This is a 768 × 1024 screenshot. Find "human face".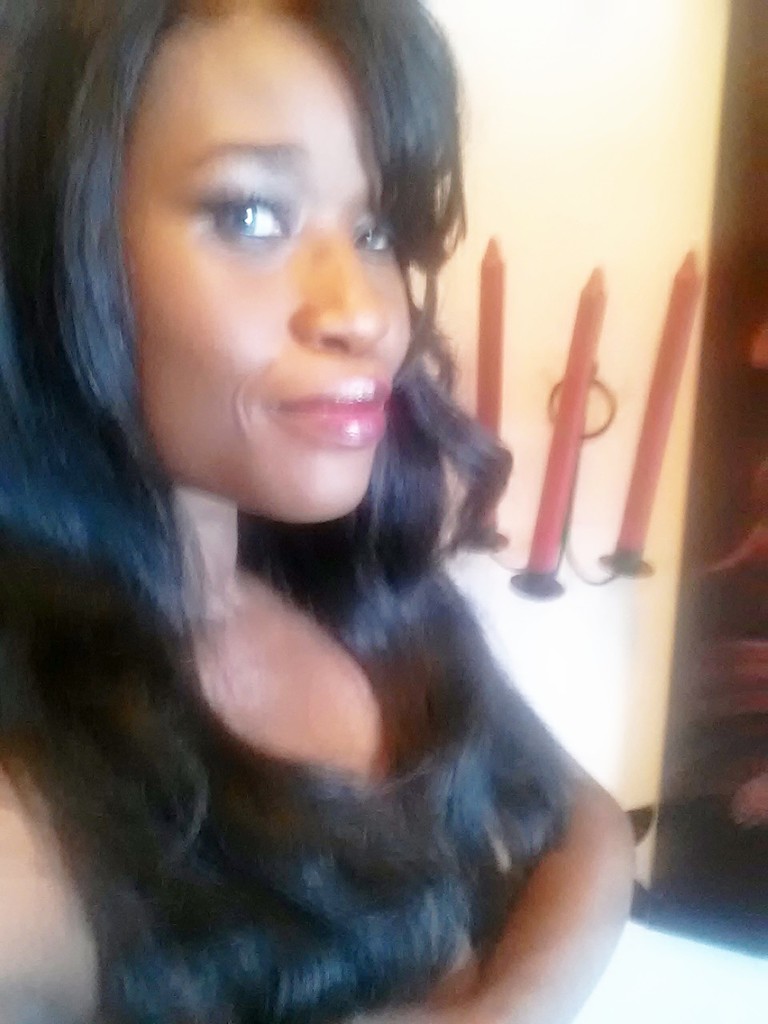
Bounding box: <region>109, 0, 410, 512</region>.
